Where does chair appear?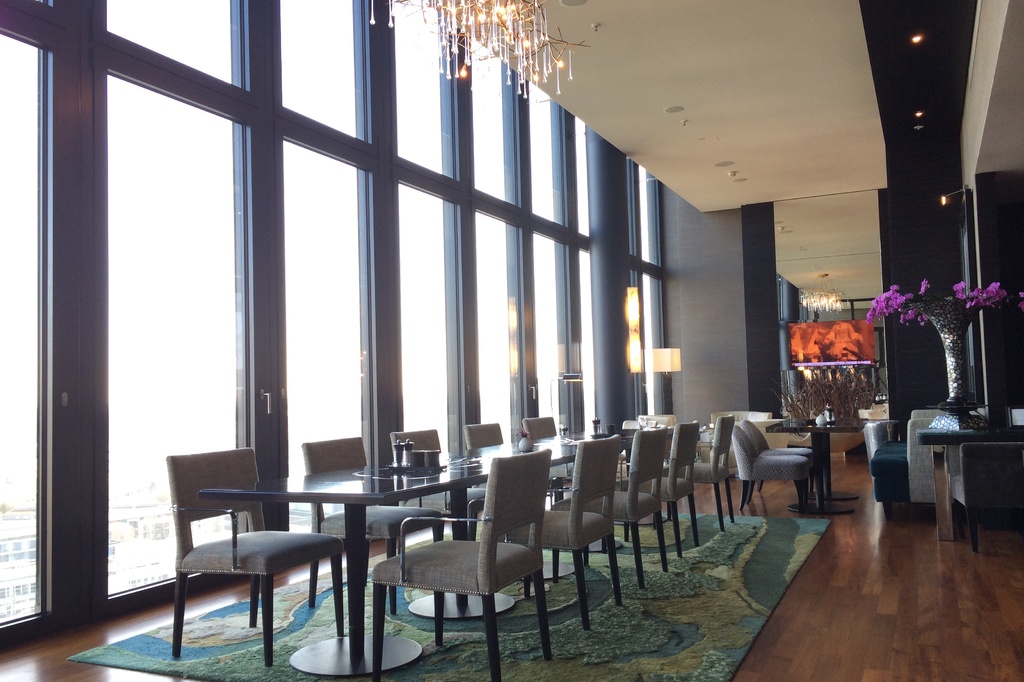
Appears at 553,418,582,473.
